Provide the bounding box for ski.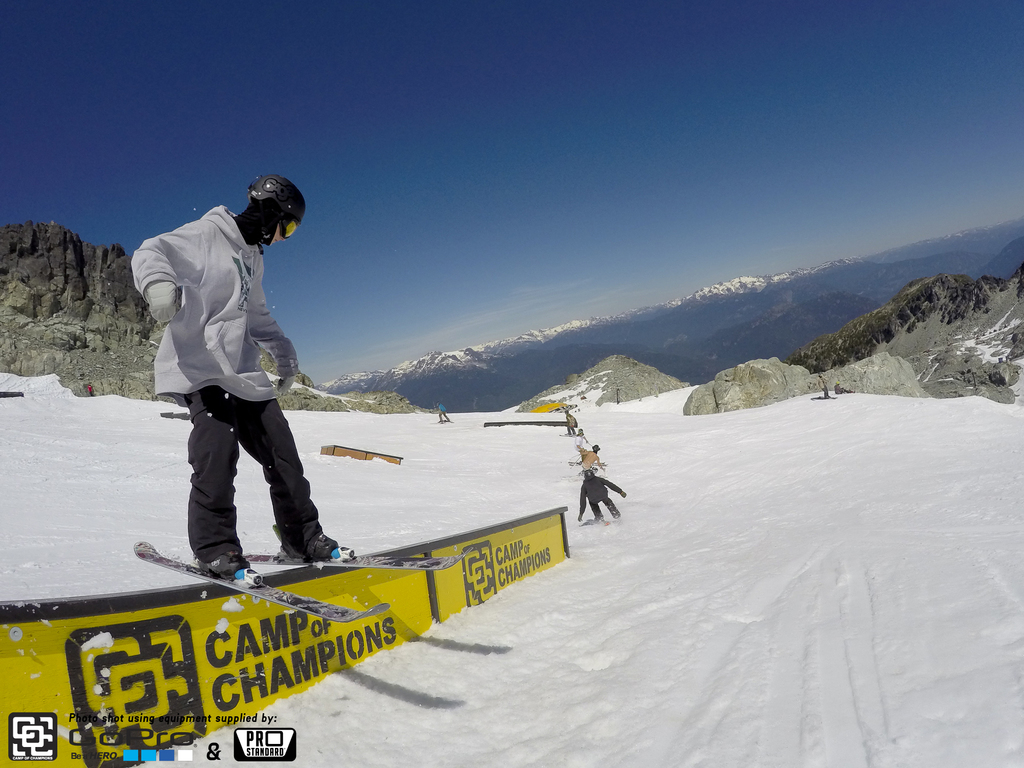
130:538:387:626.
